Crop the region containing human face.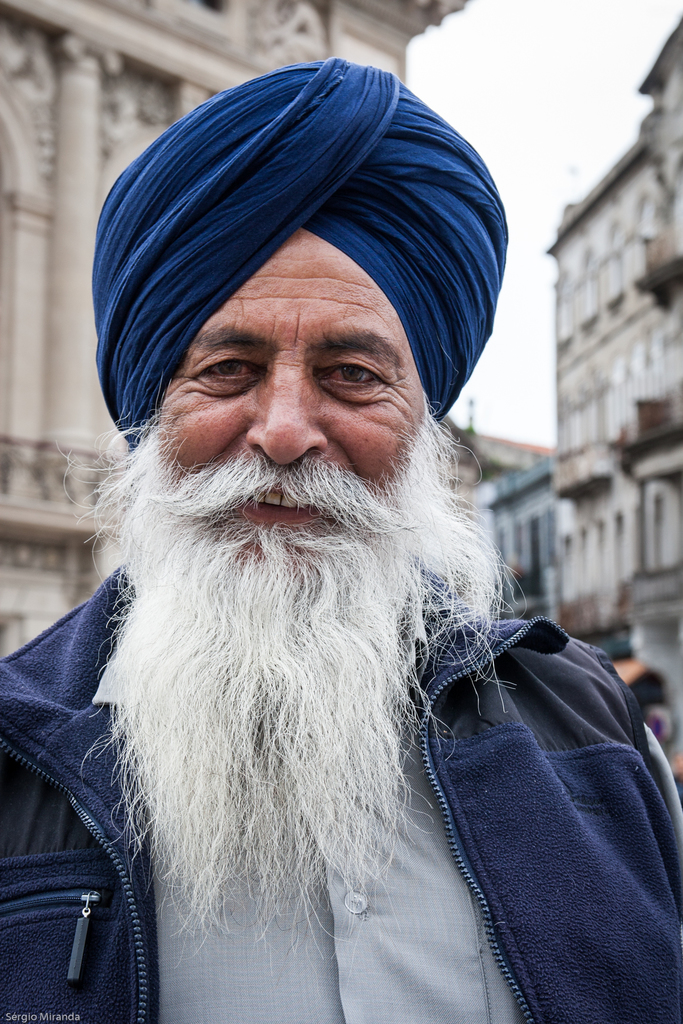
Crop region: (156,227,427,571).
